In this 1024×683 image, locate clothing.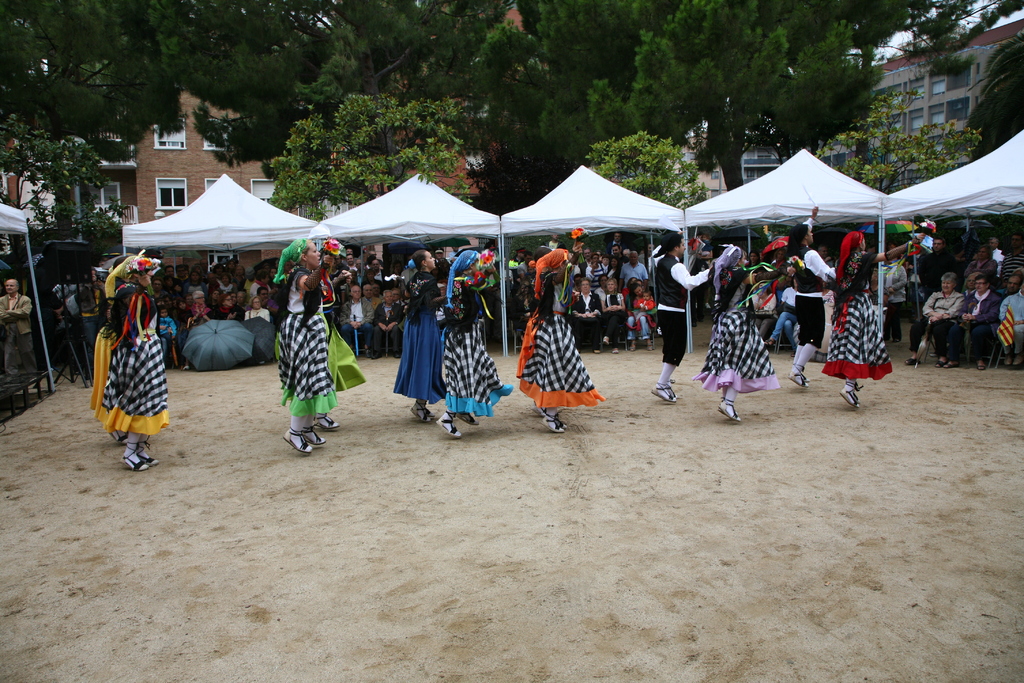
Bounding box: select_region(86, 243, 161, 466).
